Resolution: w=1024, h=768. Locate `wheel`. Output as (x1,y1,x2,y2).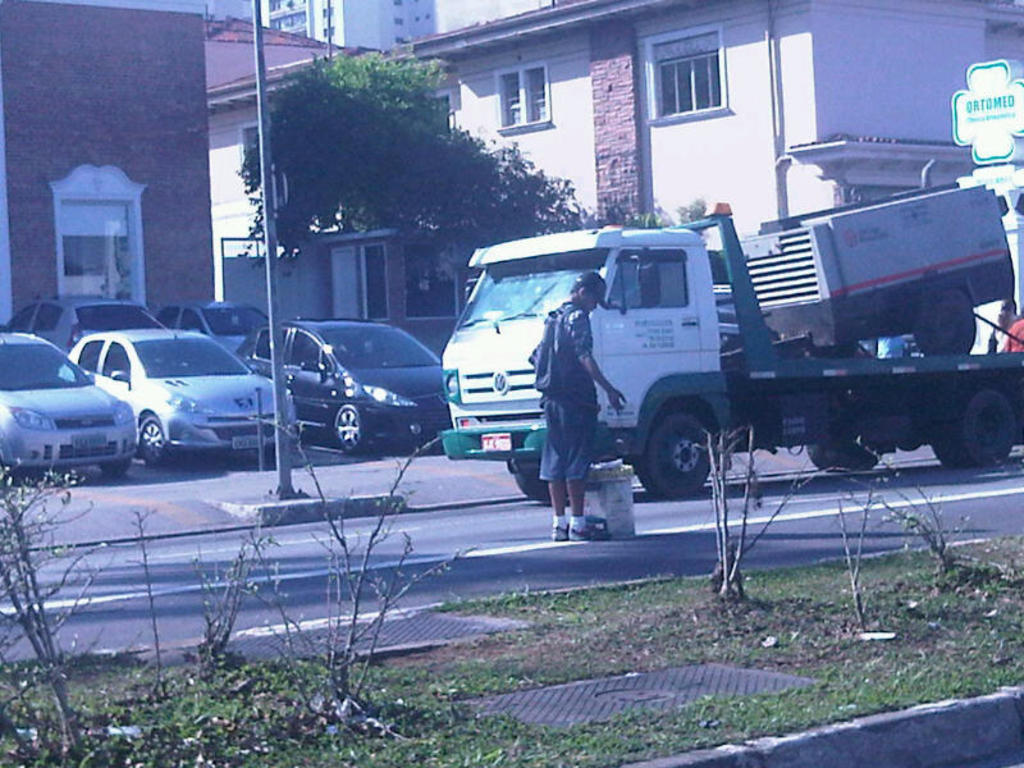
(137,417,165,467).
